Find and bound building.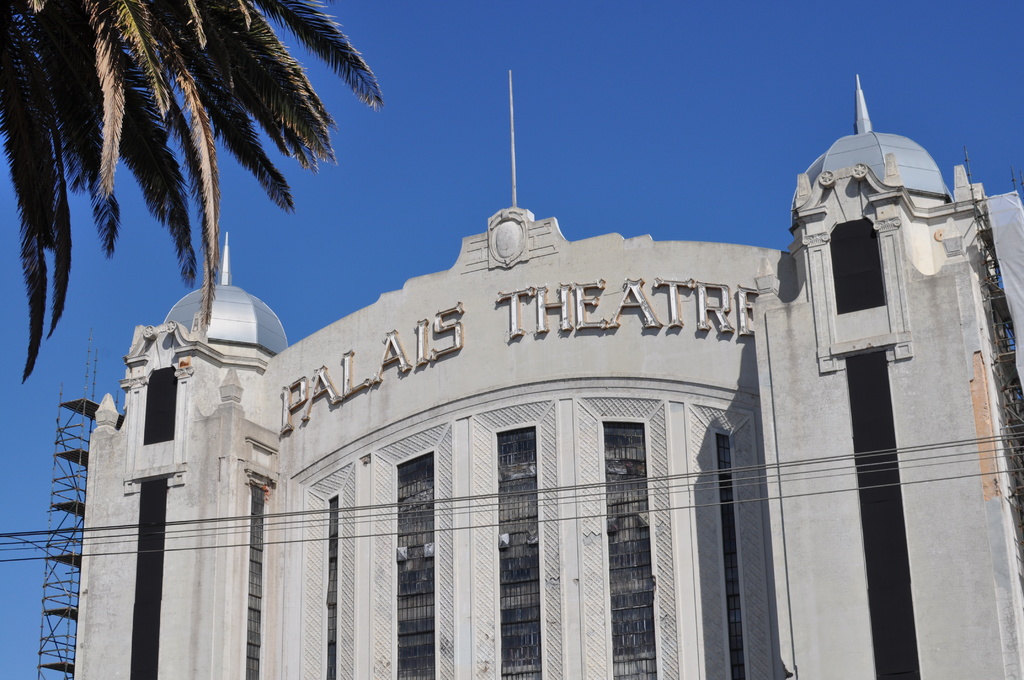
Bound: x1=74, y1=67, x2=1023, y2=679.
